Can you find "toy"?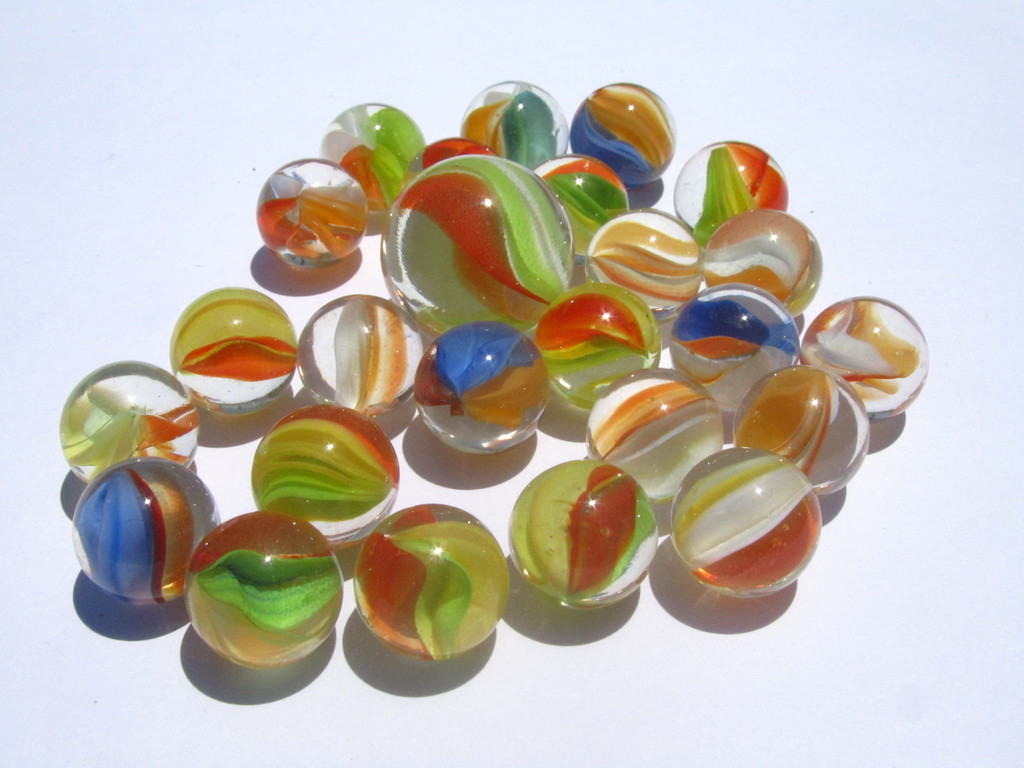
Yes, bounding box: locate(803, 300, 931, 419).
